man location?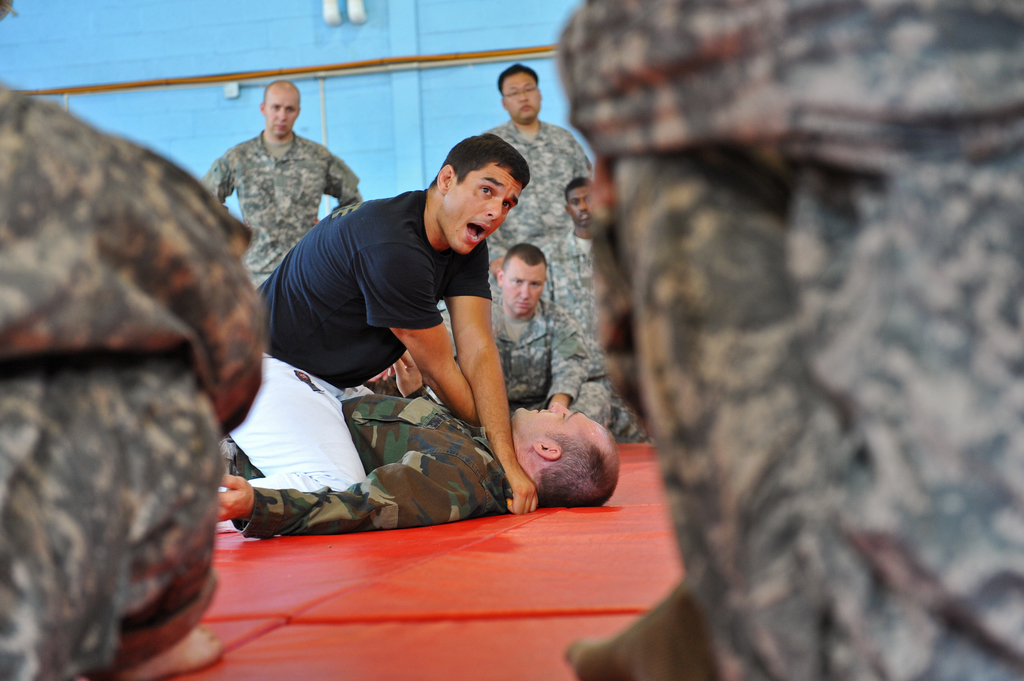
[left=489, top=244, right=612, bottom=435]
